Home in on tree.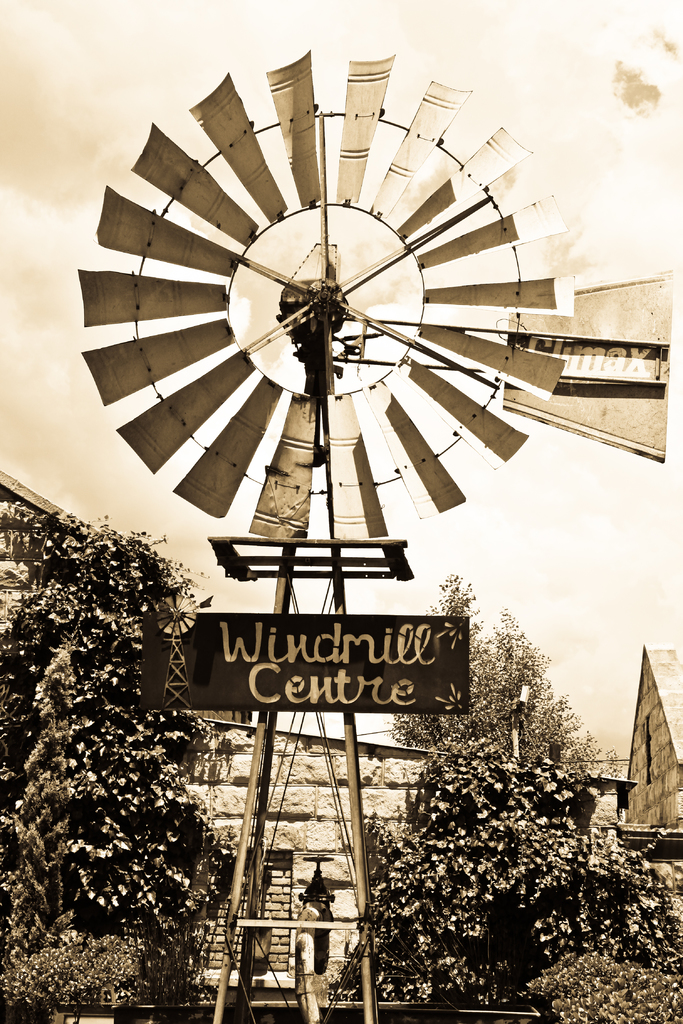
Homed in at detection(401, 586, 625, 780).
